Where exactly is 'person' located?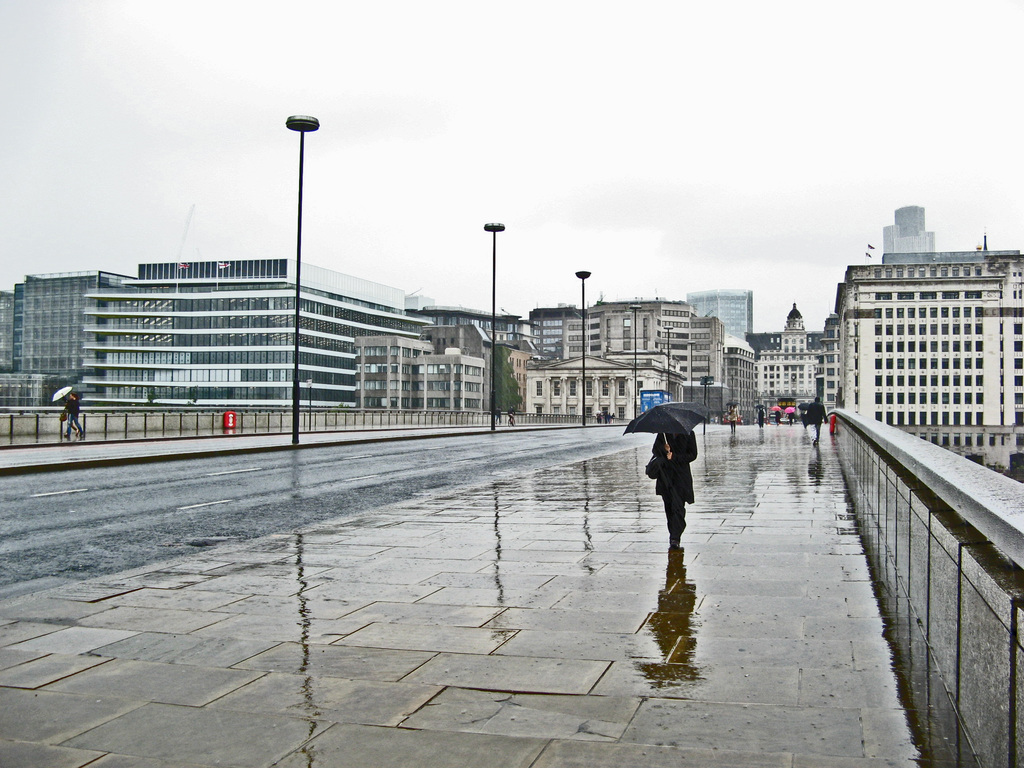
Its bounding box is [727,401,739,436].
